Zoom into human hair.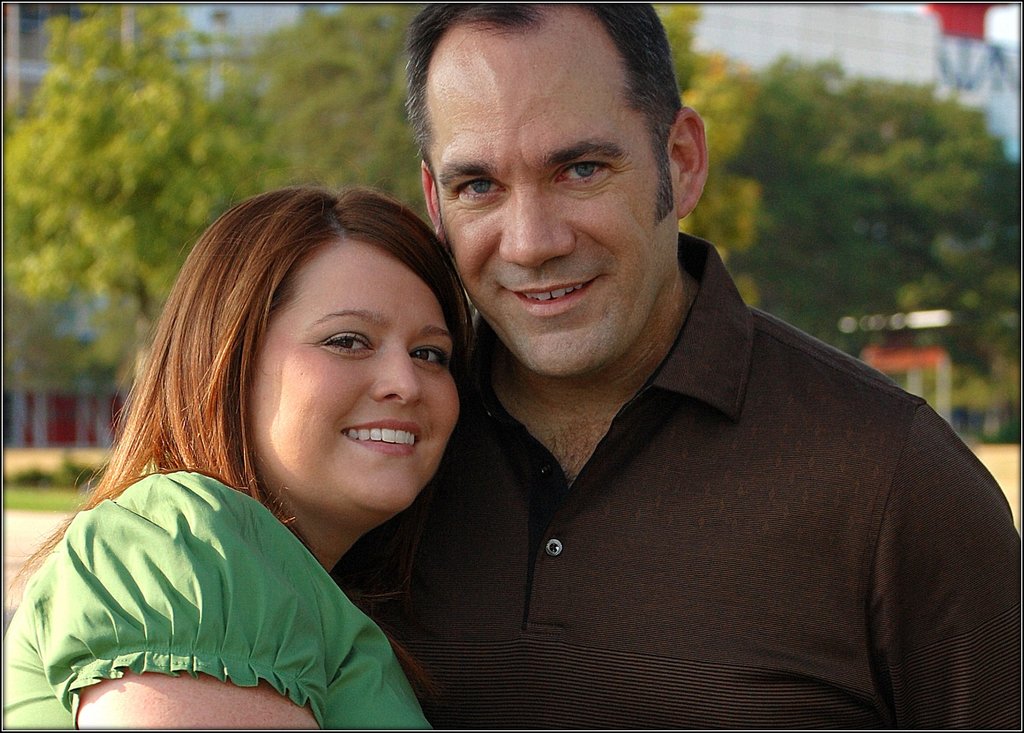
Zoom target: x1=404, y1=0, x2=689, y2=256.
